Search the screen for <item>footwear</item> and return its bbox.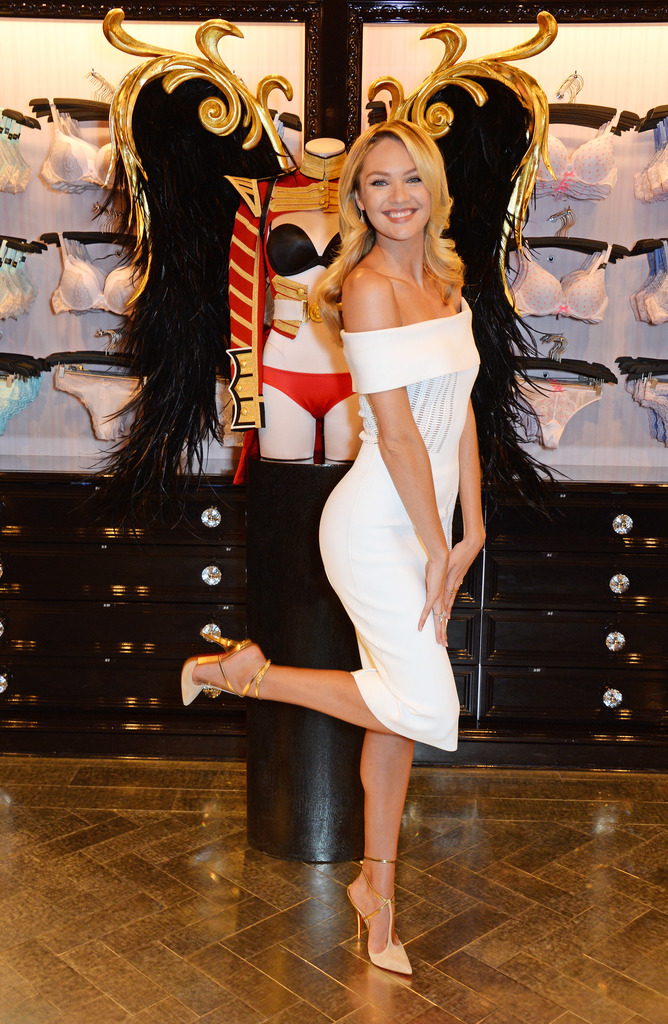
Found: 182, 620, 267, 710.
